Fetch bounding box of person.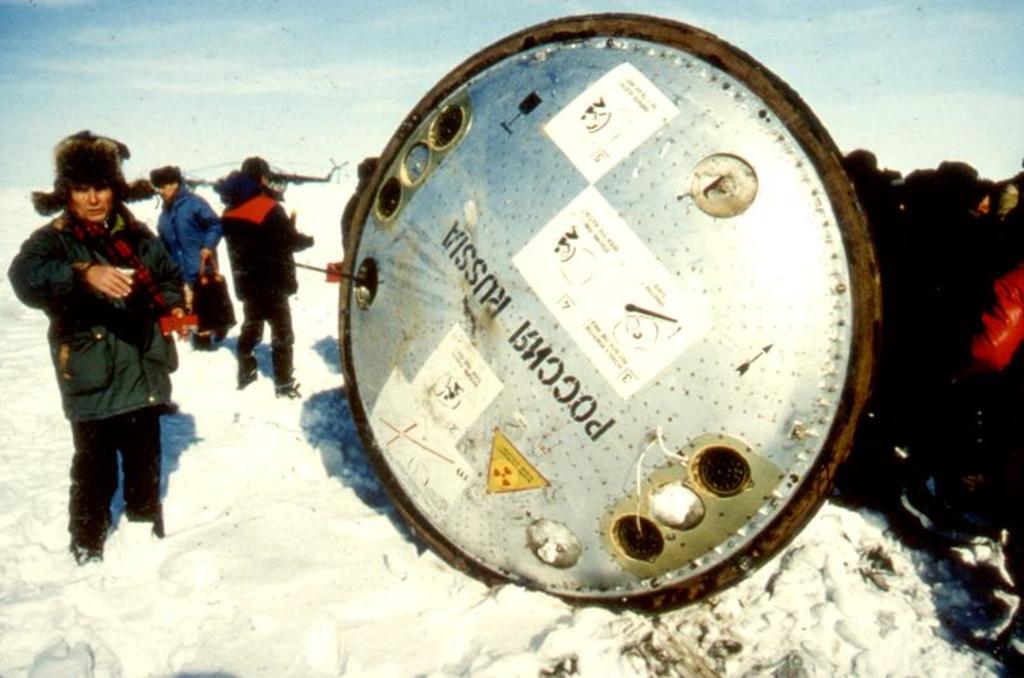
Bbox: pyautogui.locateOnScreen(3, 130, 186, 568).
